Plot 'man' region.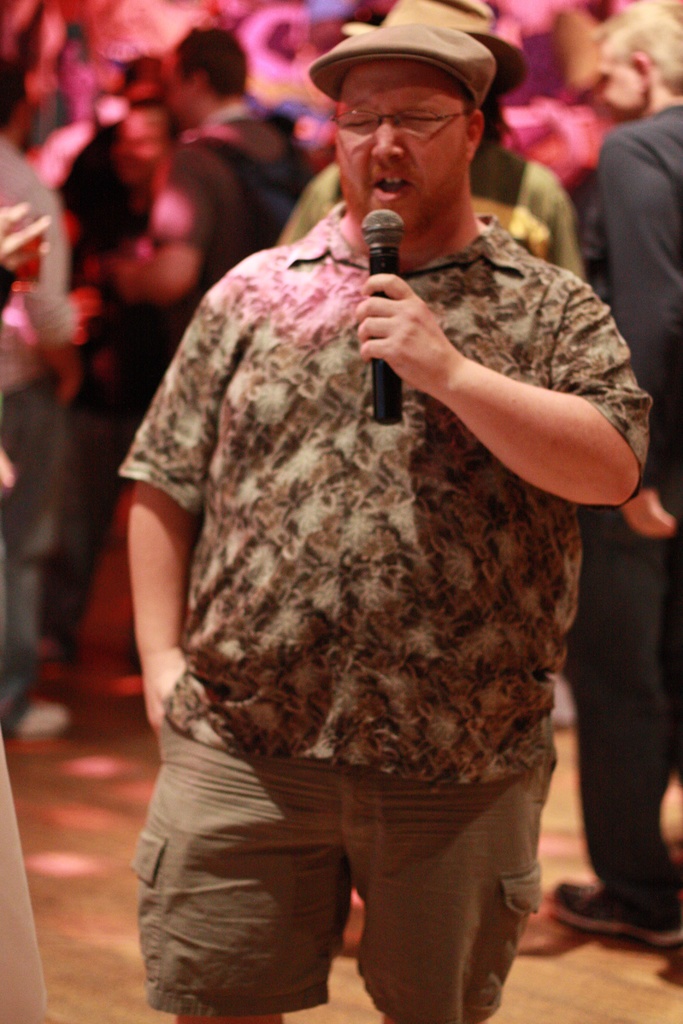
Plotted at {"left": 108, "top": 33, "right": 315, "bottom": 383}.
